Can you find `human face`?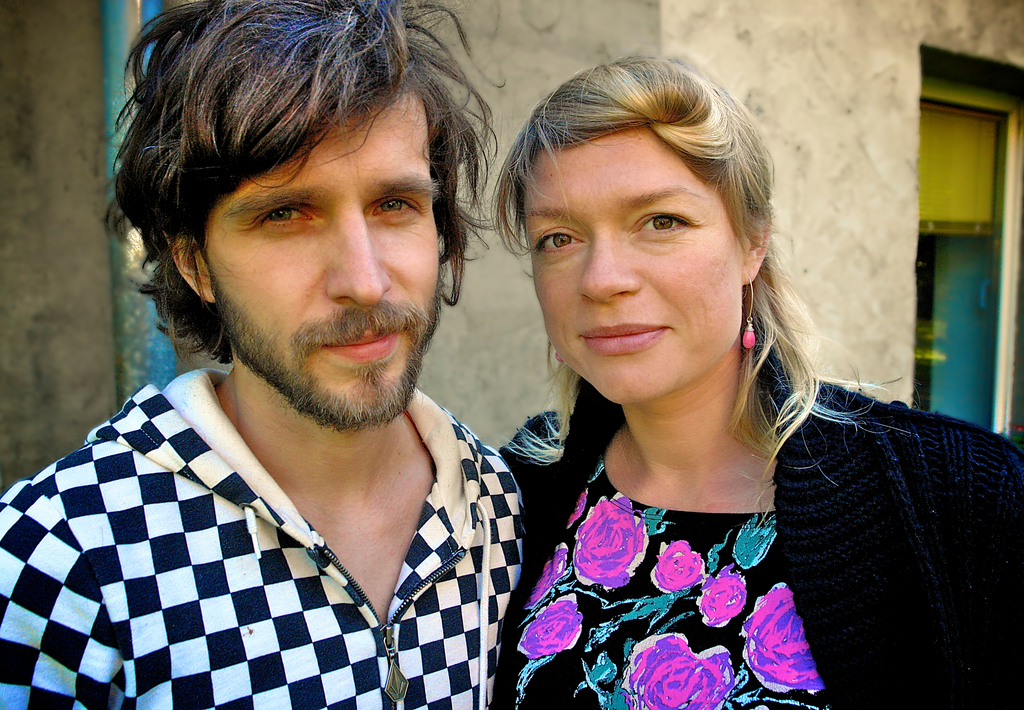
Yes, bounding box: [left=519, top=118, right=742, bottom=406].
